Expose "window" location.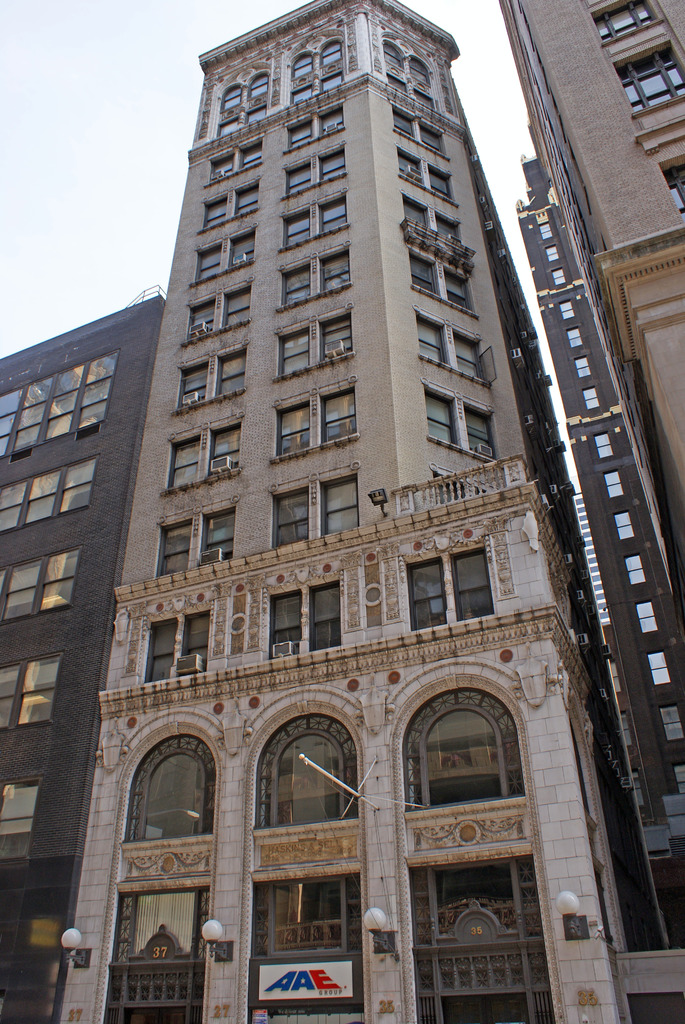
Exposed at 425,389,494,459.
